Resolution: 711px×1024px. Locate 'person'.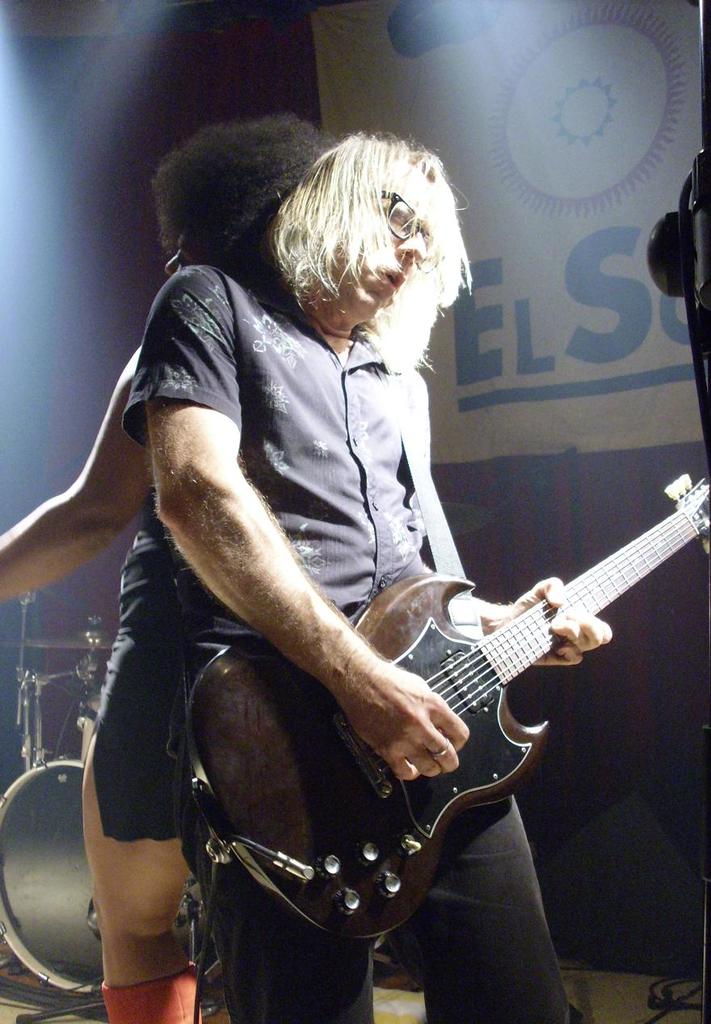
BBox(0, 116, 338, 1023).
